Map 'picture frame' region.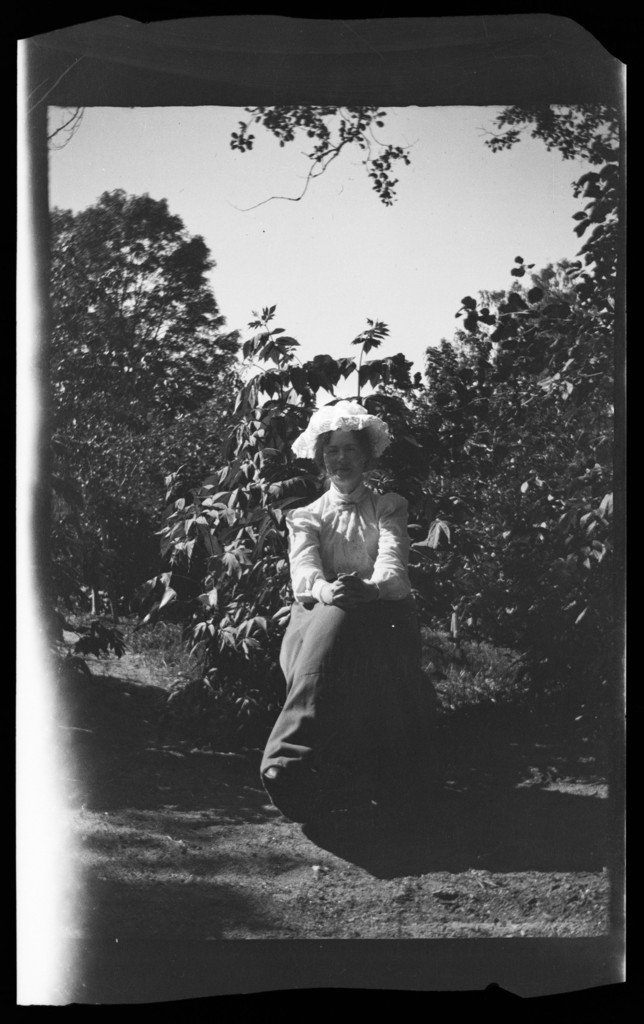
Mapped to (0,0,643,1023).
